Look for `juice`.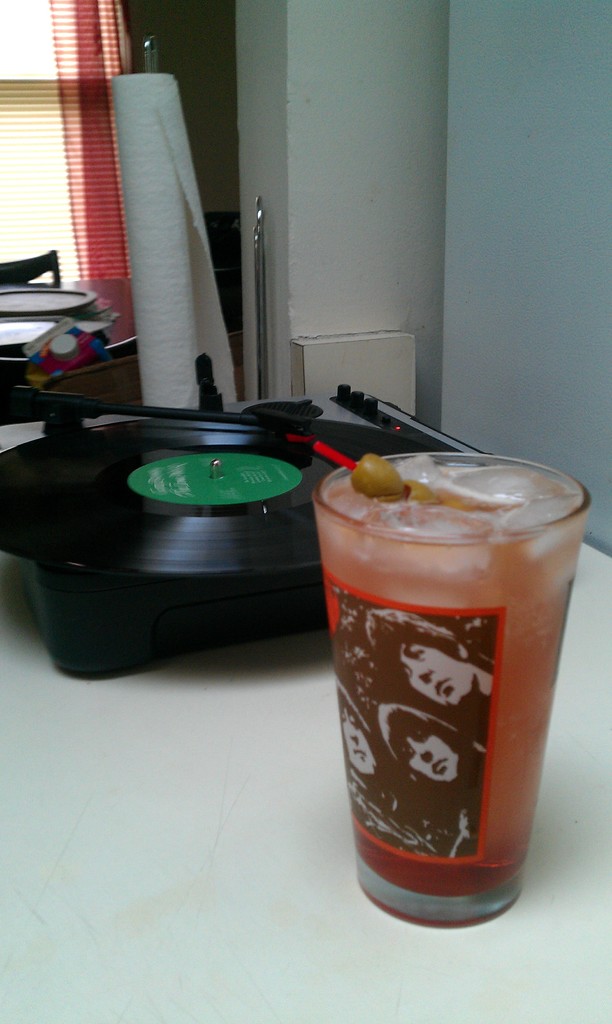
Found: 312 442 592 913.
